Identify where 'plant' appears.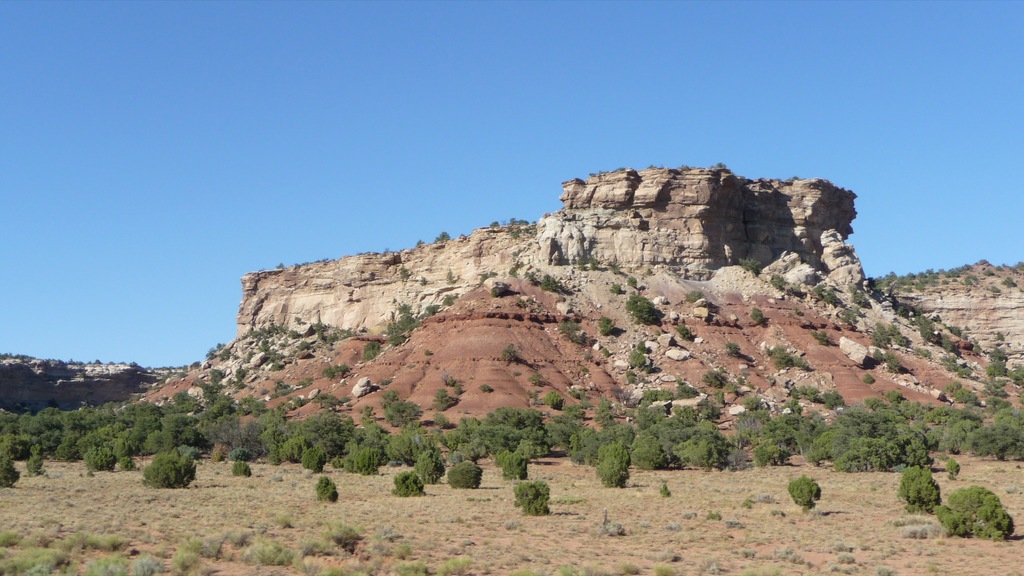
Appears at x1=596 y1=438 x2=641 y2=486.
